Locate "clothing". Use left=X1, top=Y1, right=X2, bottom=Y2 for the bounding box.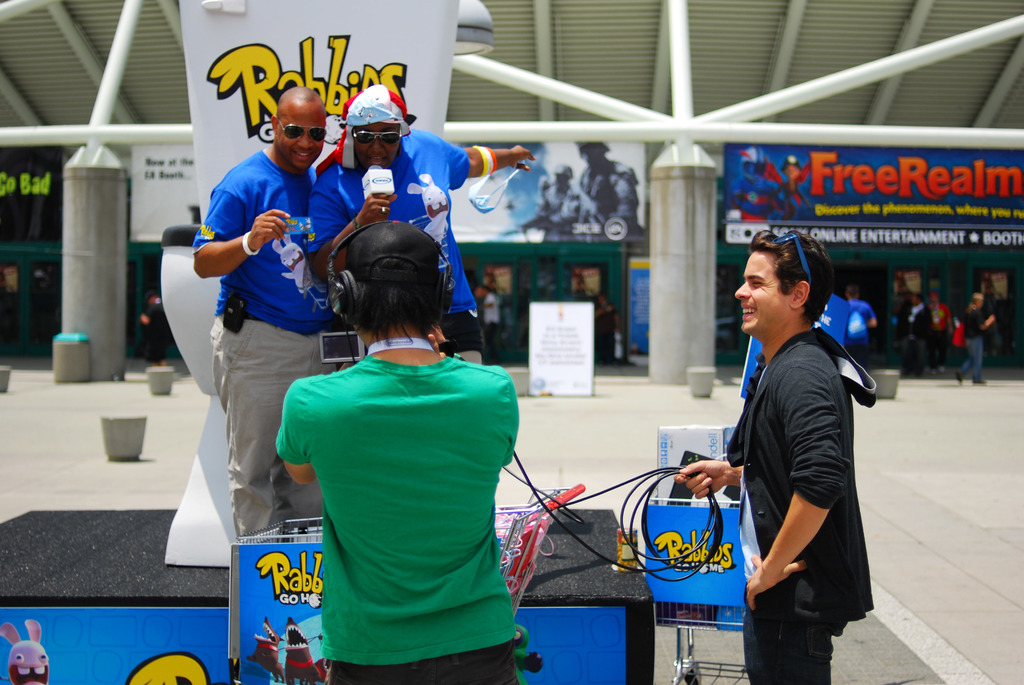
left=490, top=291, right=498, bottom=349.
